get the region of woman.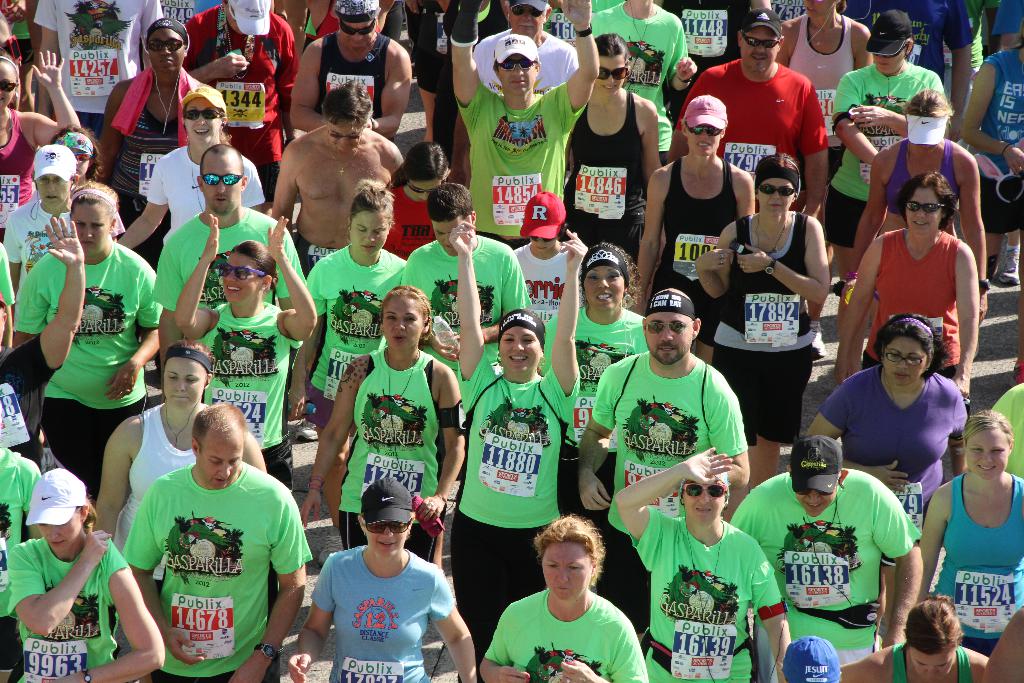
115, 85, 269, 276.
